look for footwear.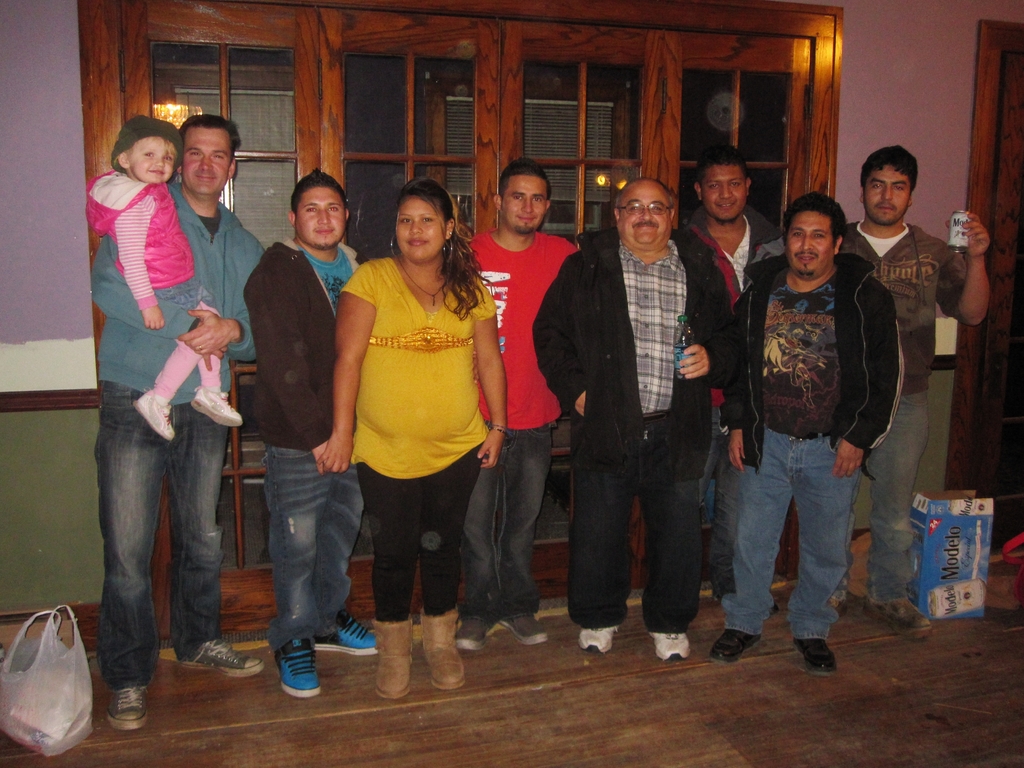
Found: x1=862, y1=595, x2=929, y2=636.
